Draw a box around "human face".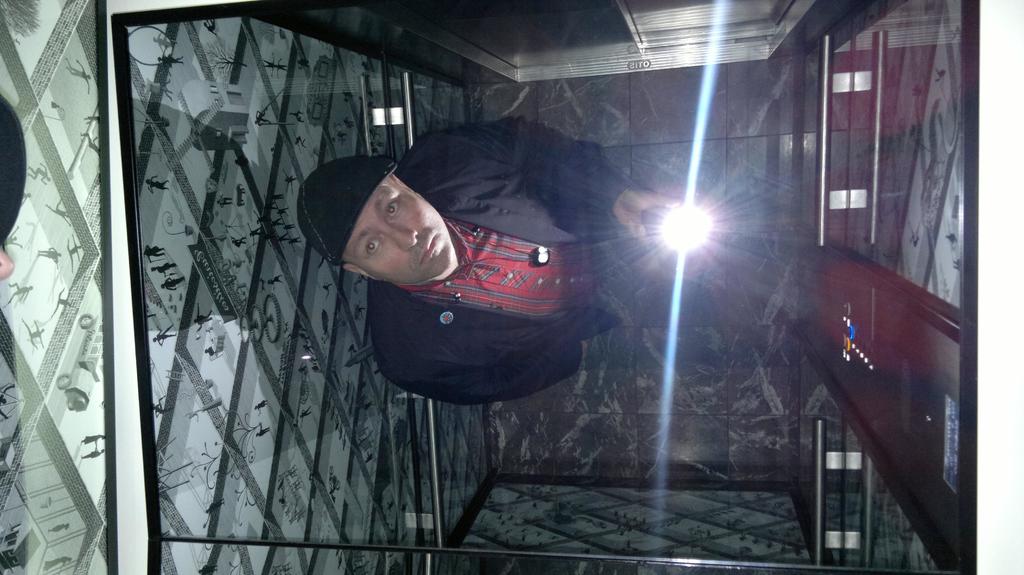
{"left": 343, "top": 177, "right": 453, "bottom": 285}.
